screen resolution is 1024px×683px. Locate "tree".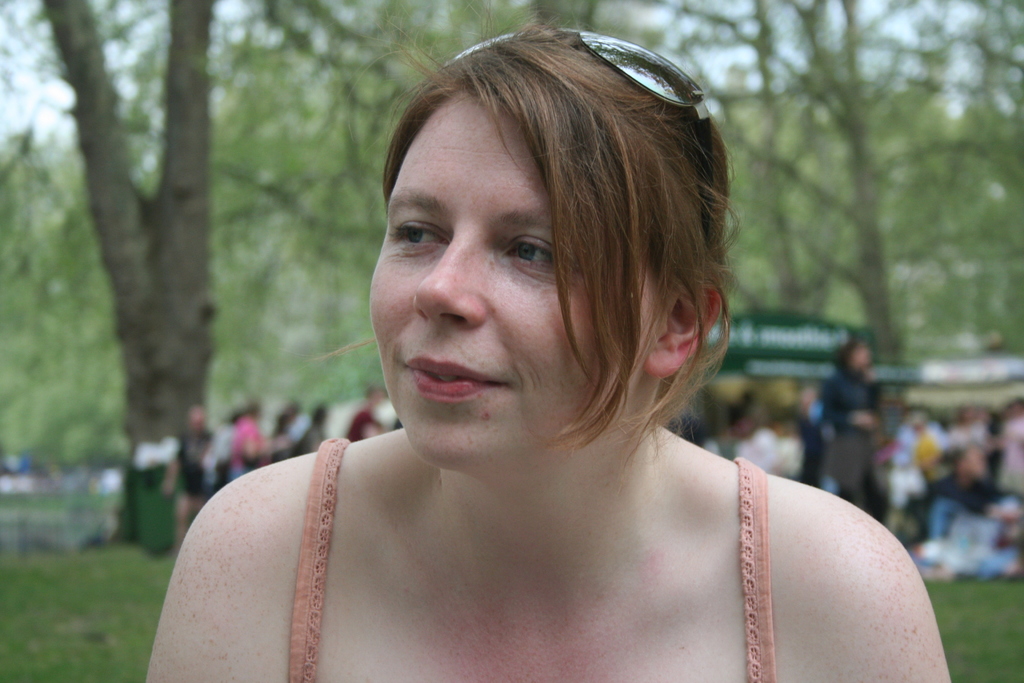
269,0,646,295.
